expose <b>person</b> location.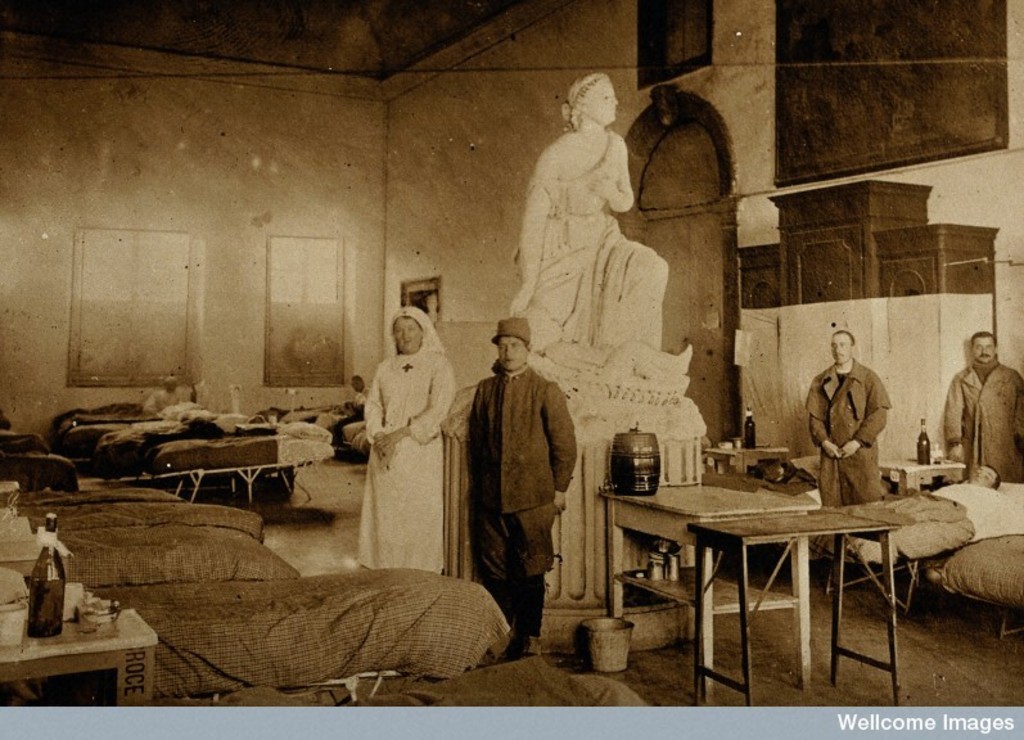
Exposed at l=367, t=303, r=456, b=577.
